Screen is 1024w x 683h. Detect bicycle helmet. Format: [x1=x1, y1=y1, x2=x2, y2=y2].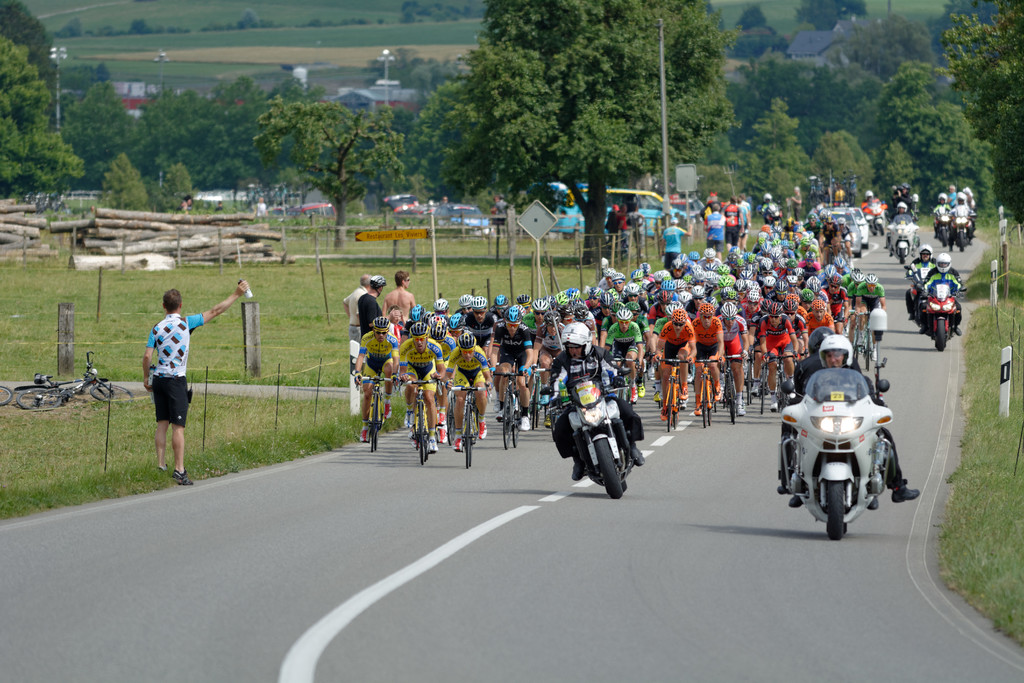
[x1=531, y1=298, x2=545, y2=309].
